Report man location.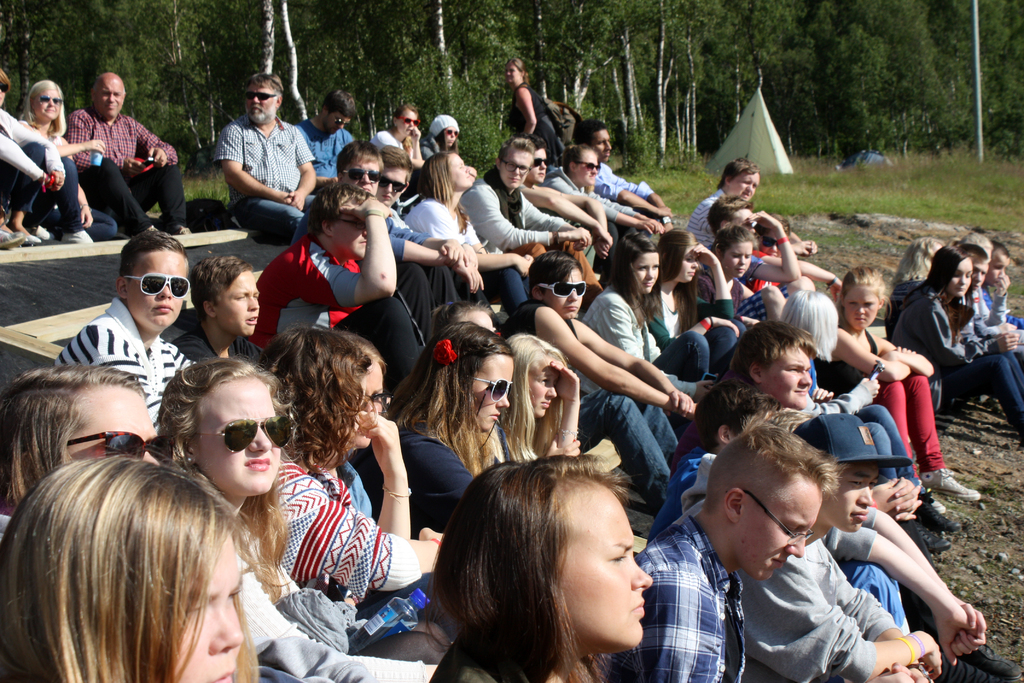
Report: x1=536, y1=137, x2=650, y2=251.
